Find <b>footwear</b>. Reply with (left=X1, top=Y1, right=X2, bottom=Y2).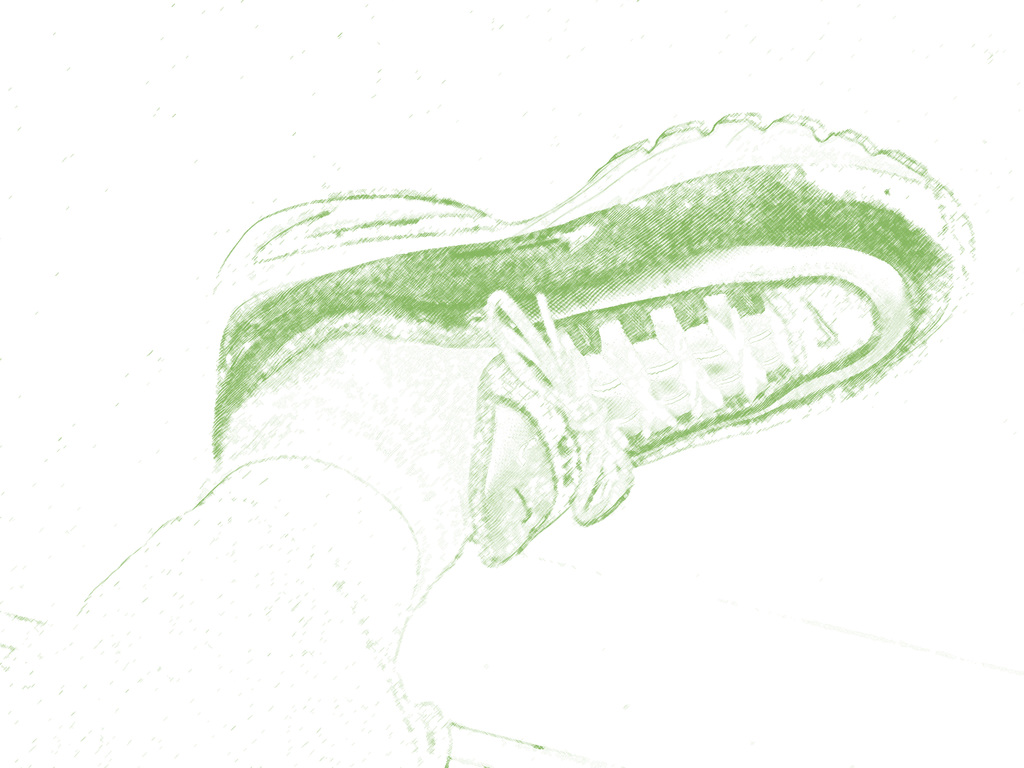
(left=99, top=125, right=965, bottom=674).
